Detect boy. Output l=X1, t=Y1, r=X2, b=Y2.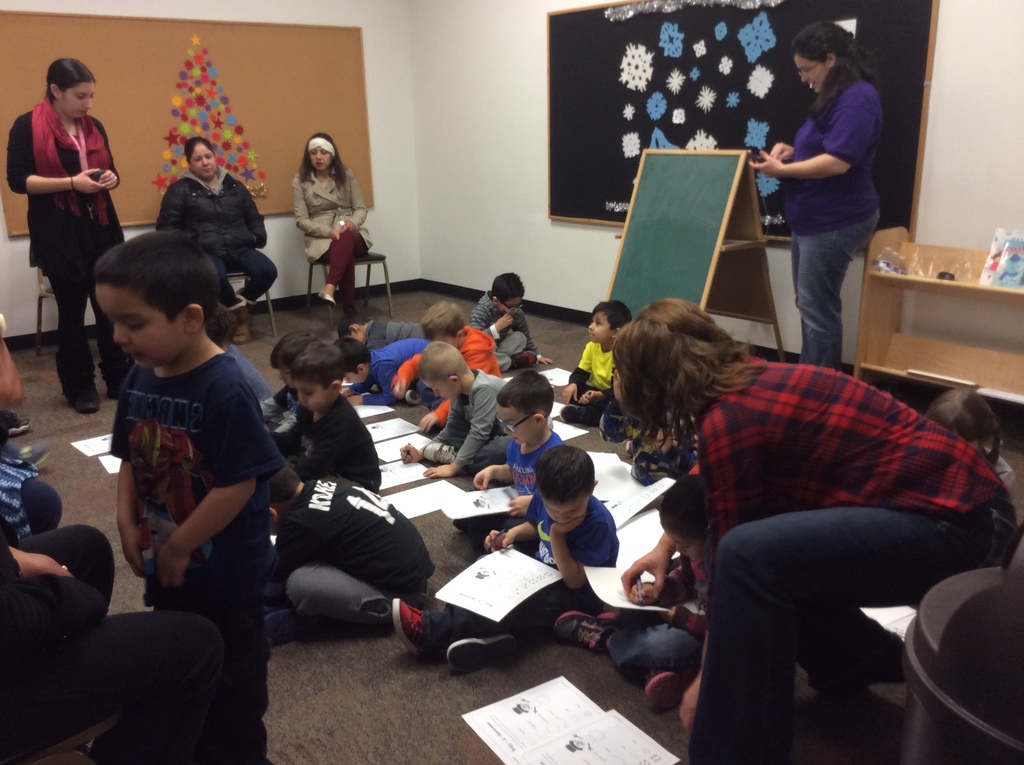
l=556, t=472, r=711, b=701.
